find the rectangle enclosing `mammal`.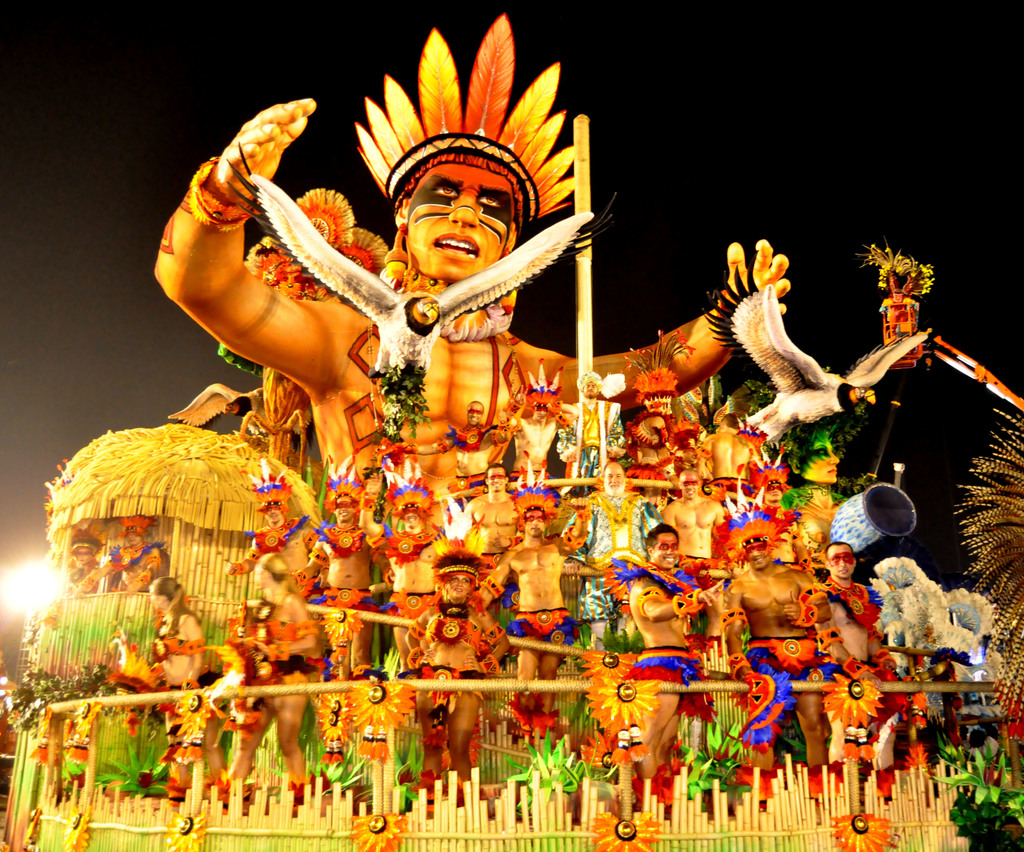
box=[58, 521, 97, 602].
